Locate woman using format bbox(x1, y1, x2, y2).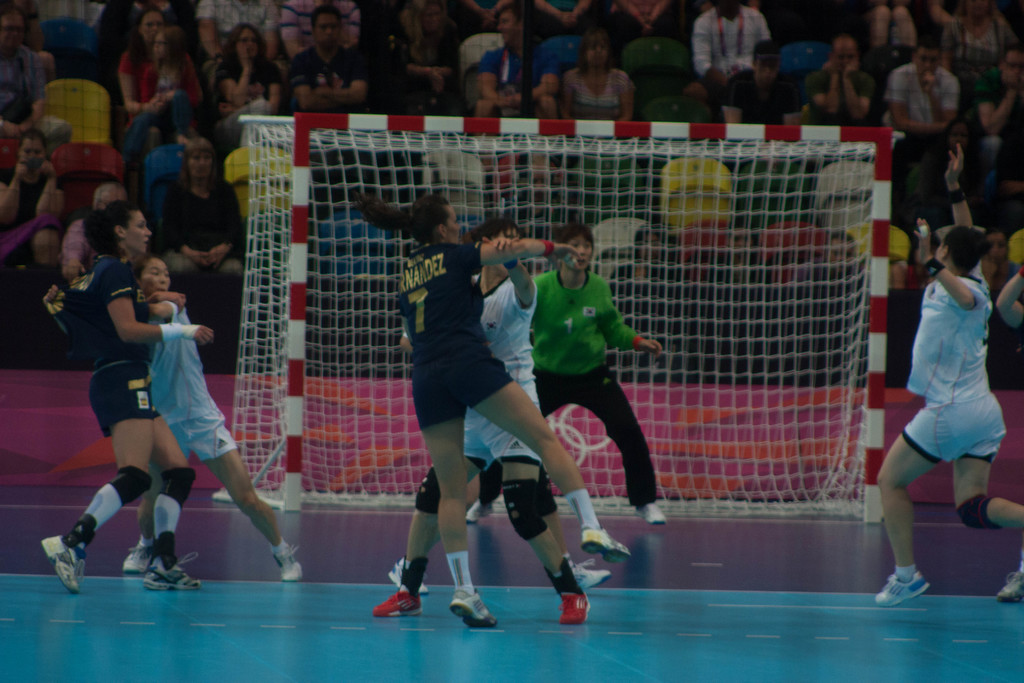
bbox(33, 199, 204, 600).
